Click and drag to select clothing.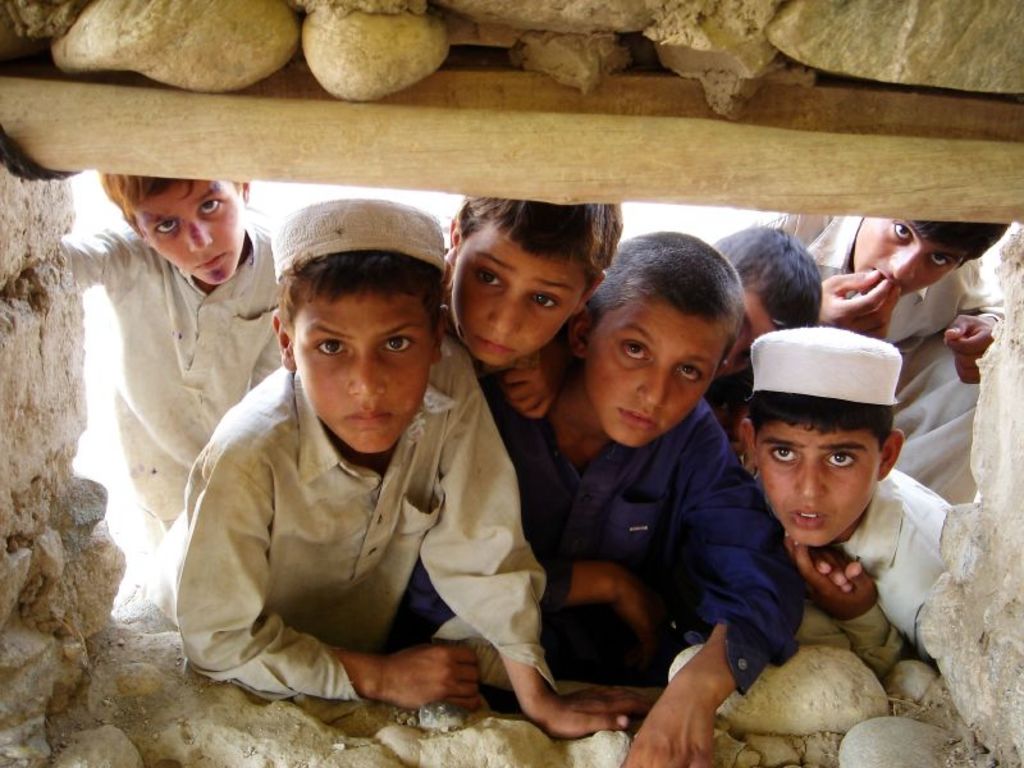
Selection: [148, 366, 550, 700].
